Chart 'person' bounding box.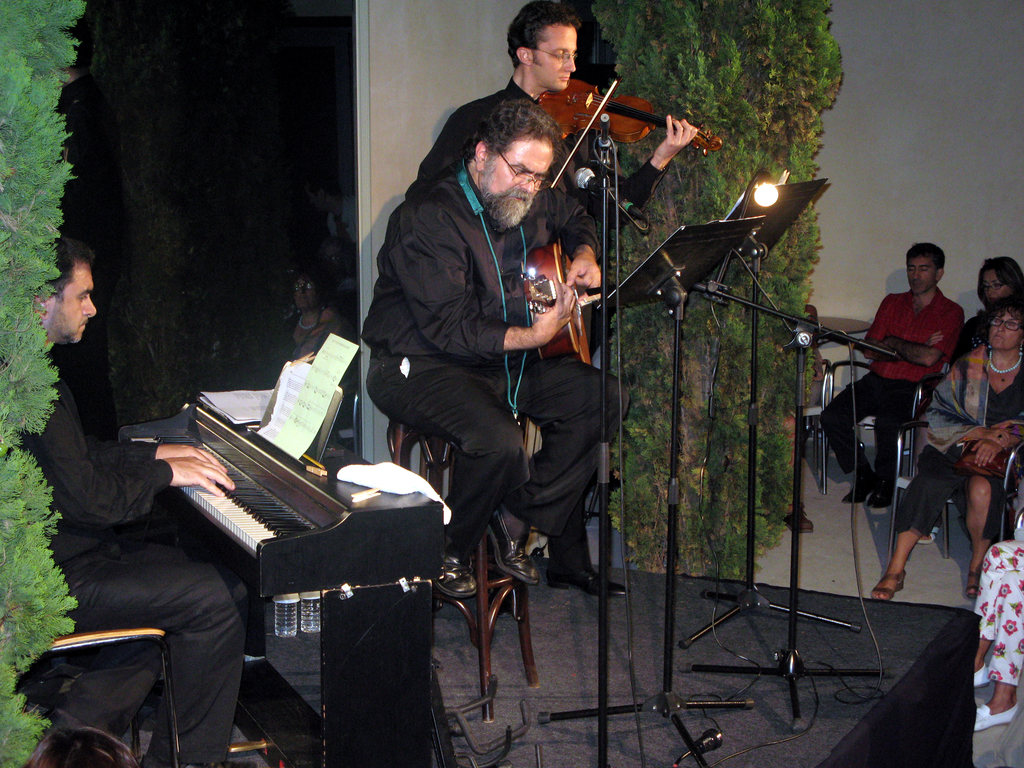
Charted: [866, 297, 1023, 604].
